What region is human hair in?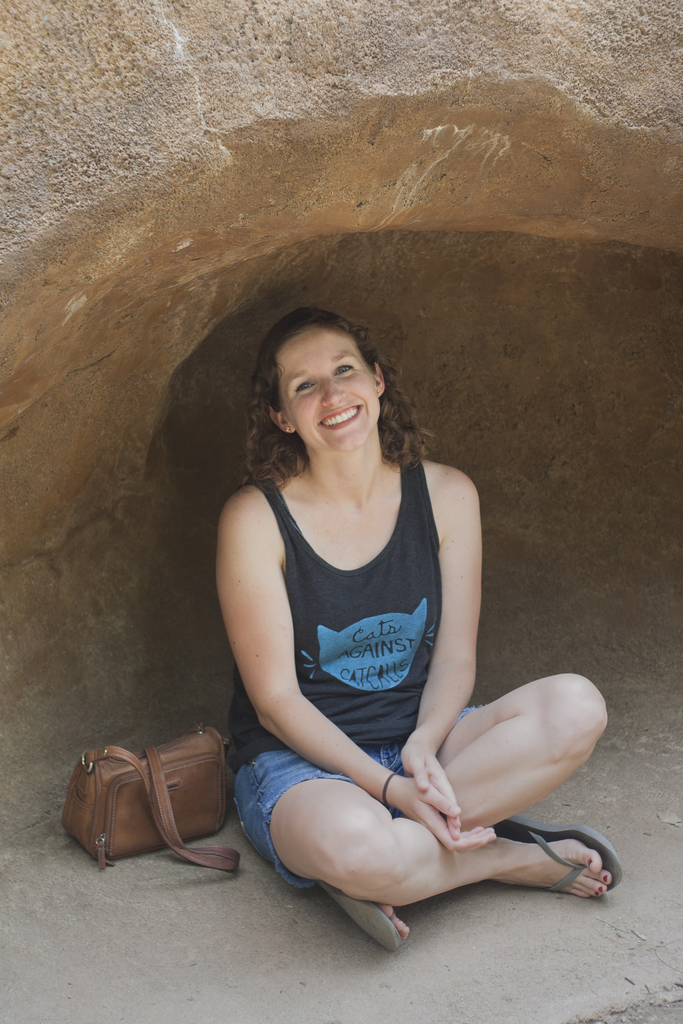
[250, 308, 403, 489].
